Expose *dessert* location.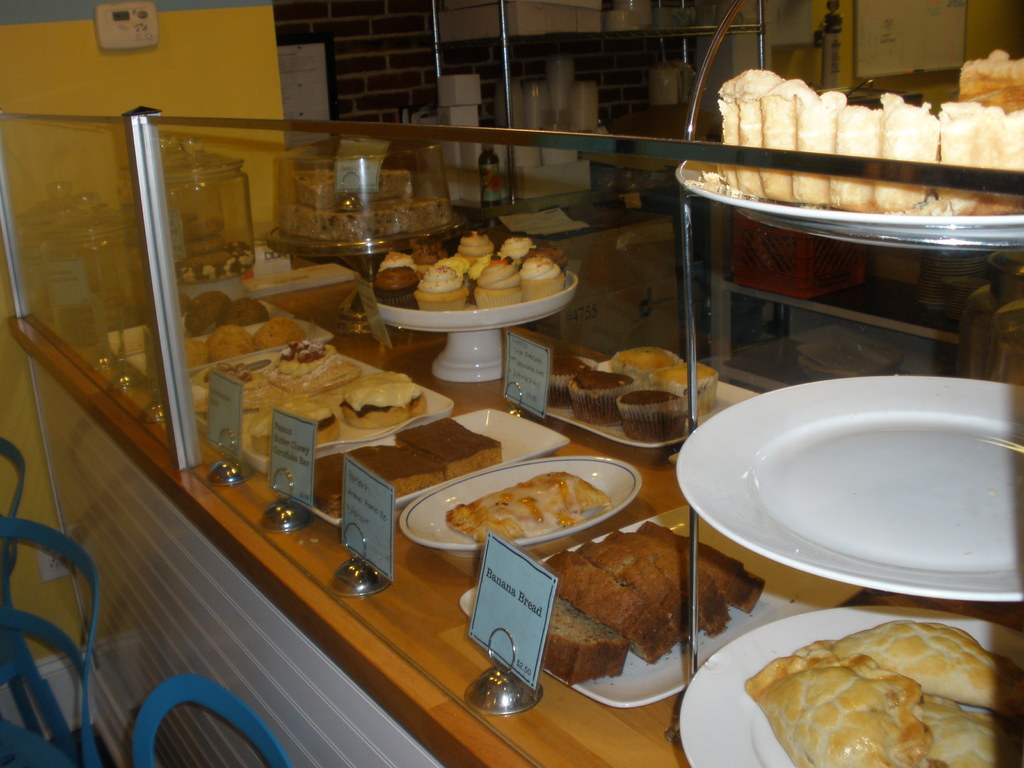
Exposed at 503 223 528 256.
